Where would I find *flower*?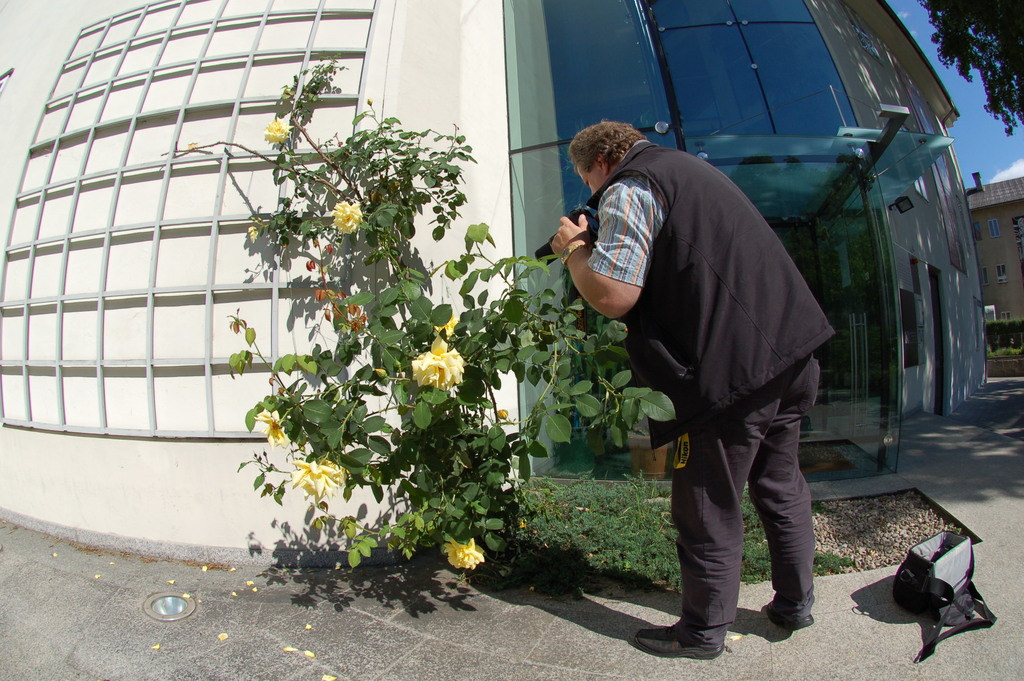
At detection(286, 457, 340, 502).
